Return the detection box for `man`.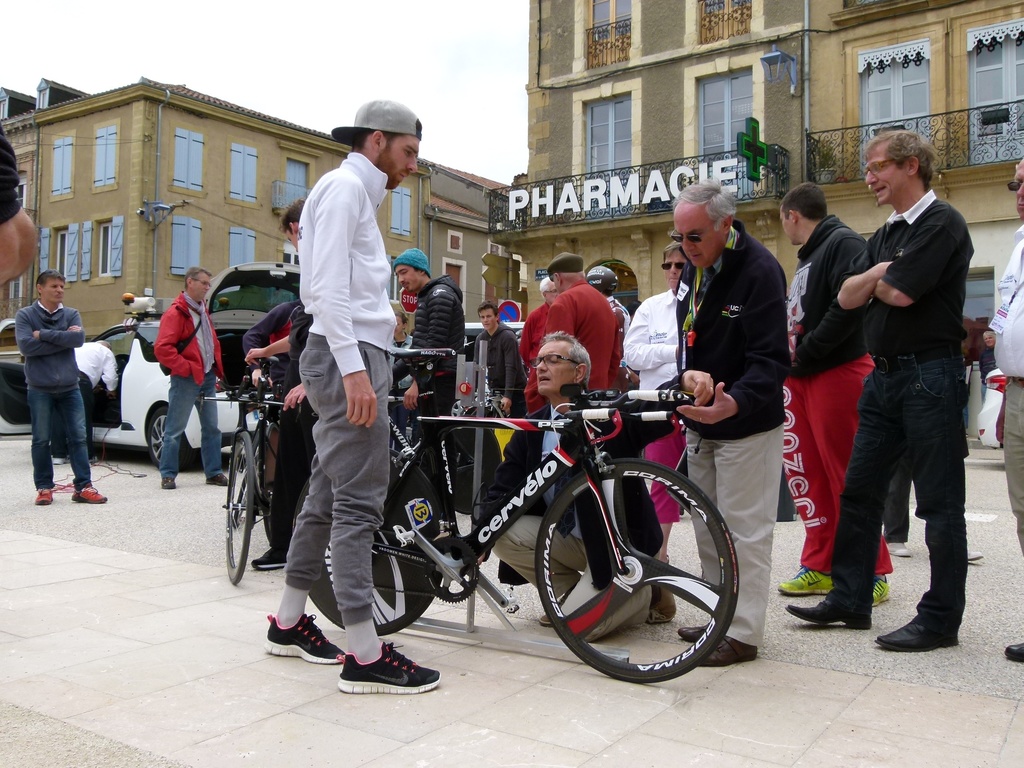
387,243,464,454.
